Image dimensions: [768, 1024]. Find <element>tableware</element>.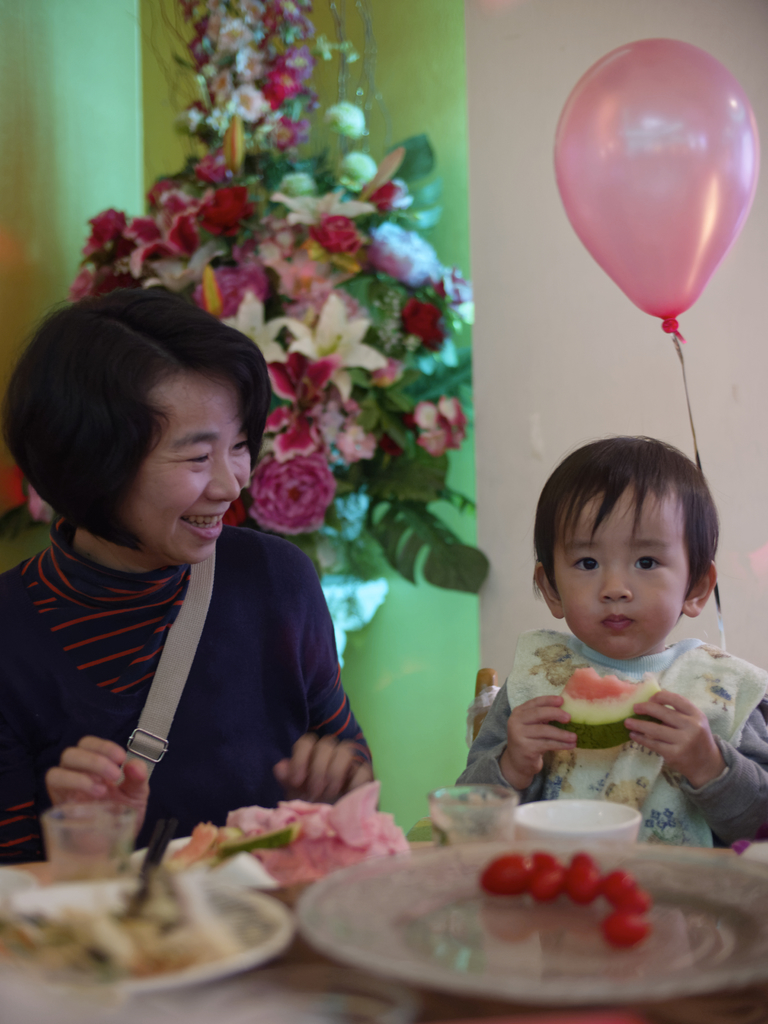
box(275, 815, 763, 1006).
